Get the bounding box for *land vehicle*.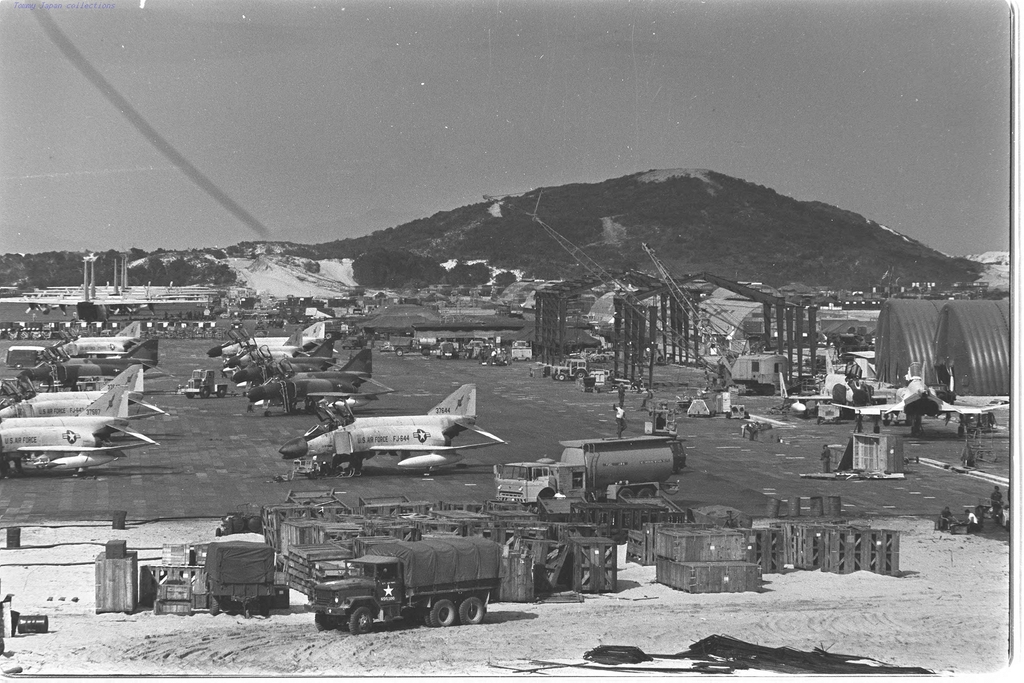
left=340, top=331, right=369, bottom=349.
